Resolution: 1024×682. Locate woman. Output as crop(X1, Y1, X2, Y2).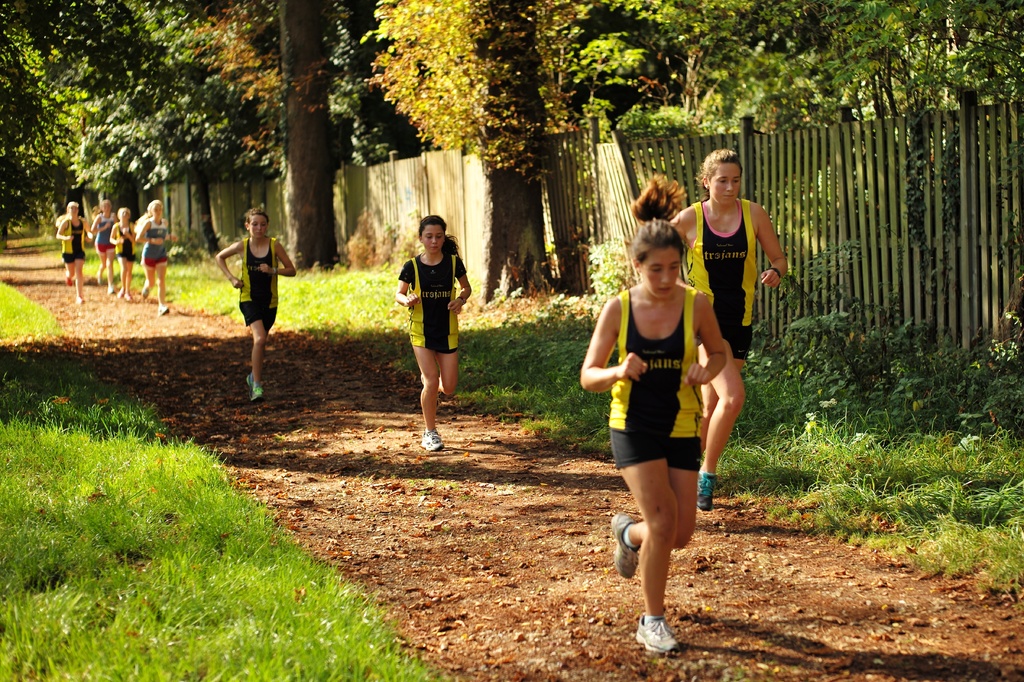
crop(576, 169, 740, 648).
